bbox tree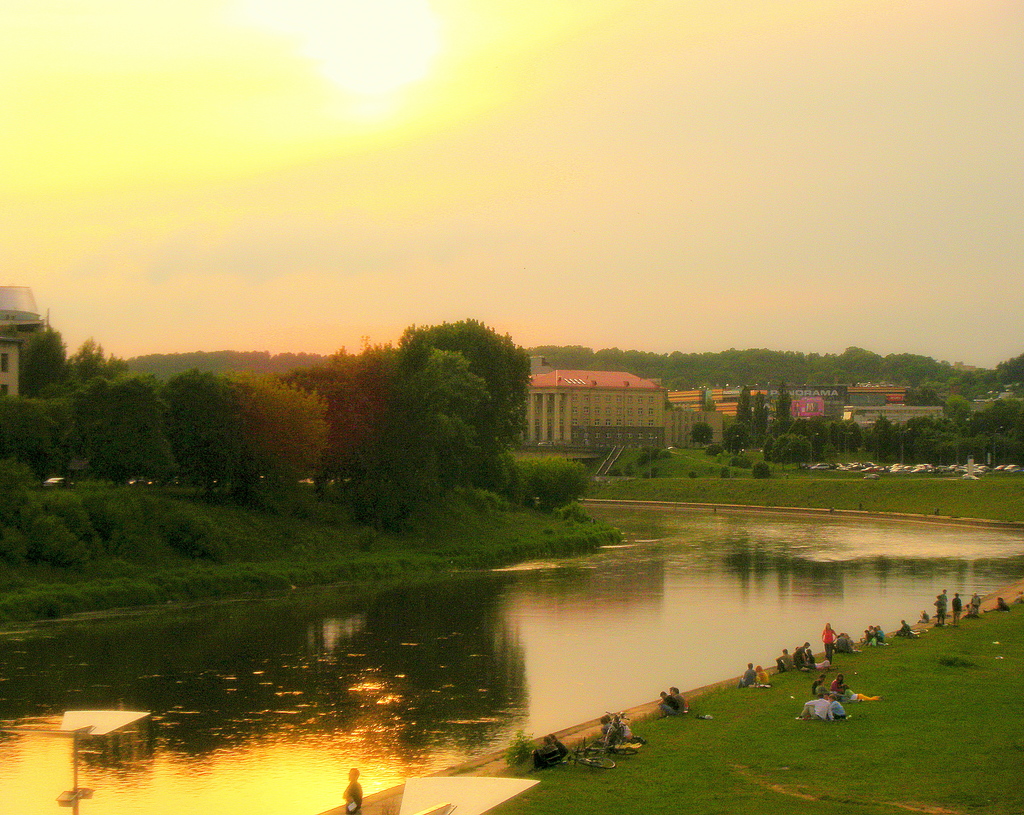
348:300:547:535
